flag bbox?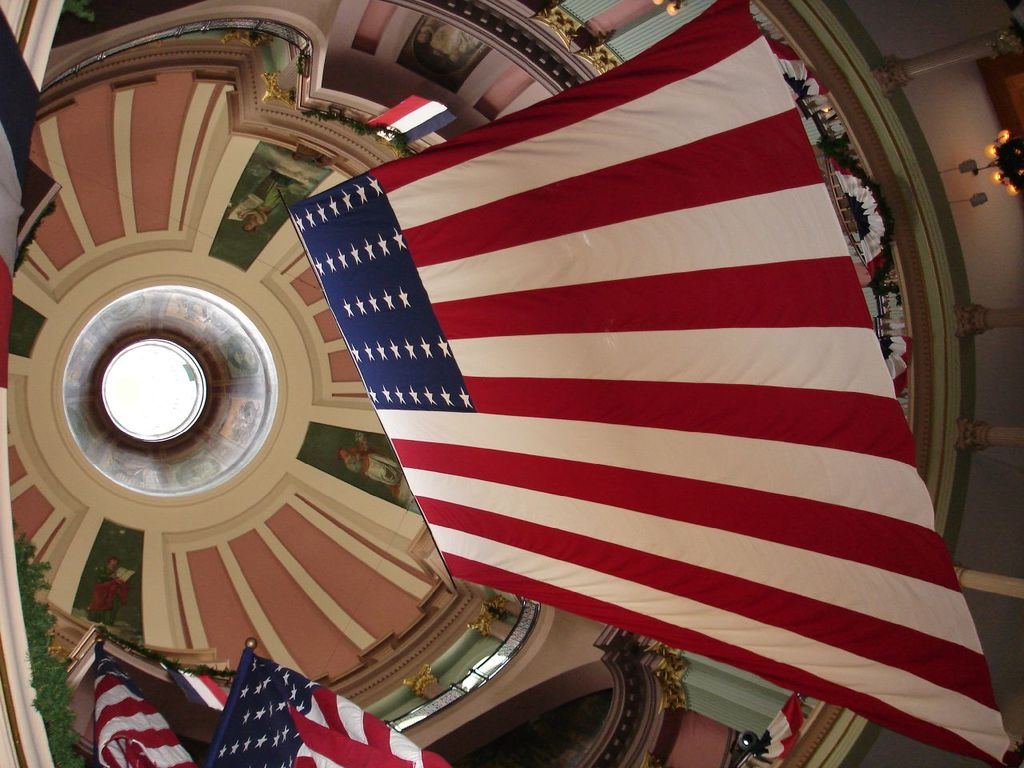
box(98, 648, 214, 767)
